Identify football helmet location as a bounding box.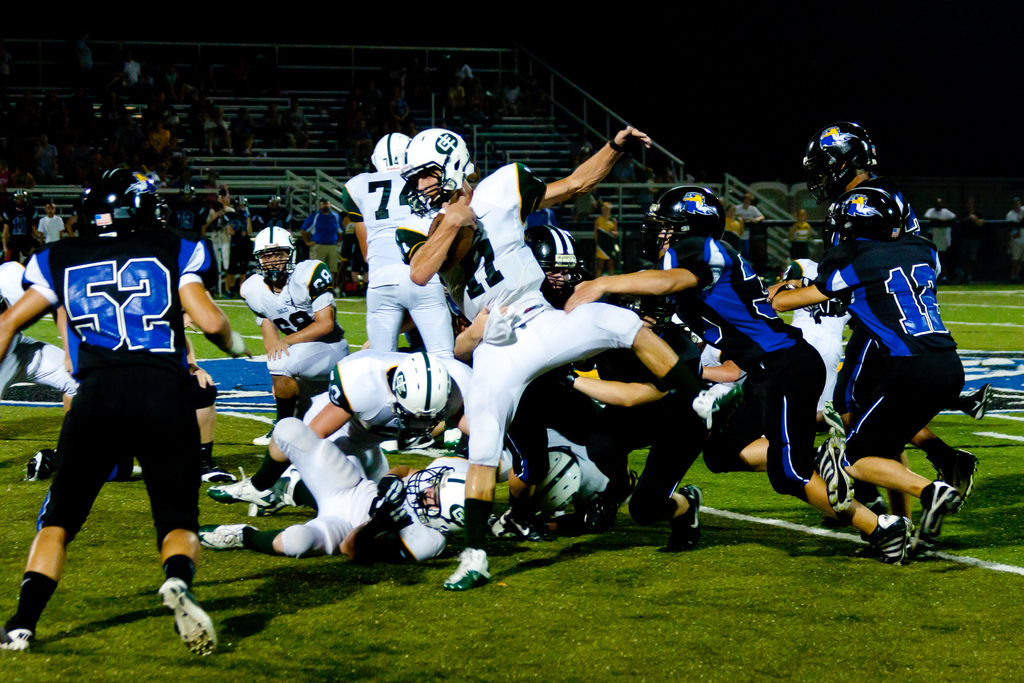
(800,120,879,203).
